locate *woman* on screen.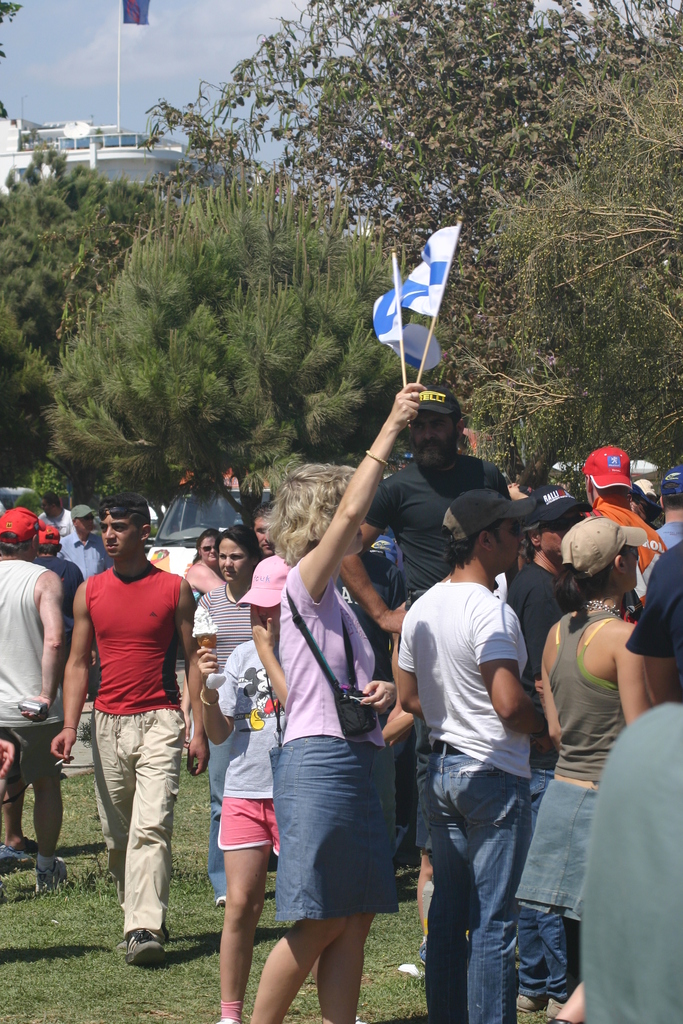
On screen at BBox(192, 526, 257, 902).
